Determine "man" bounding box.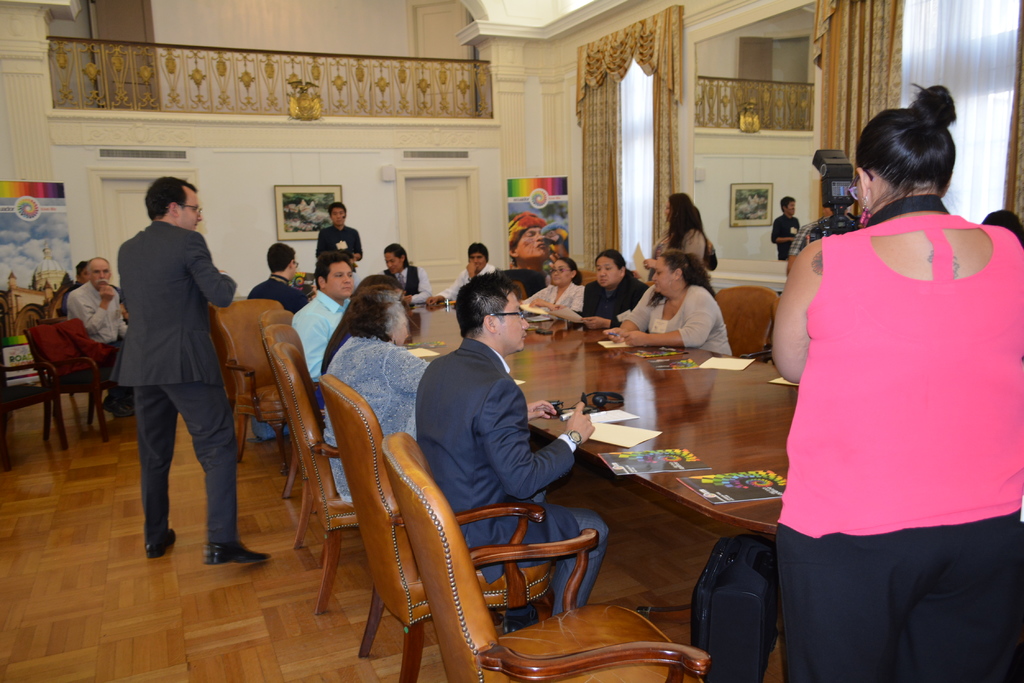
Determined: [418, 274, 609, 628].
